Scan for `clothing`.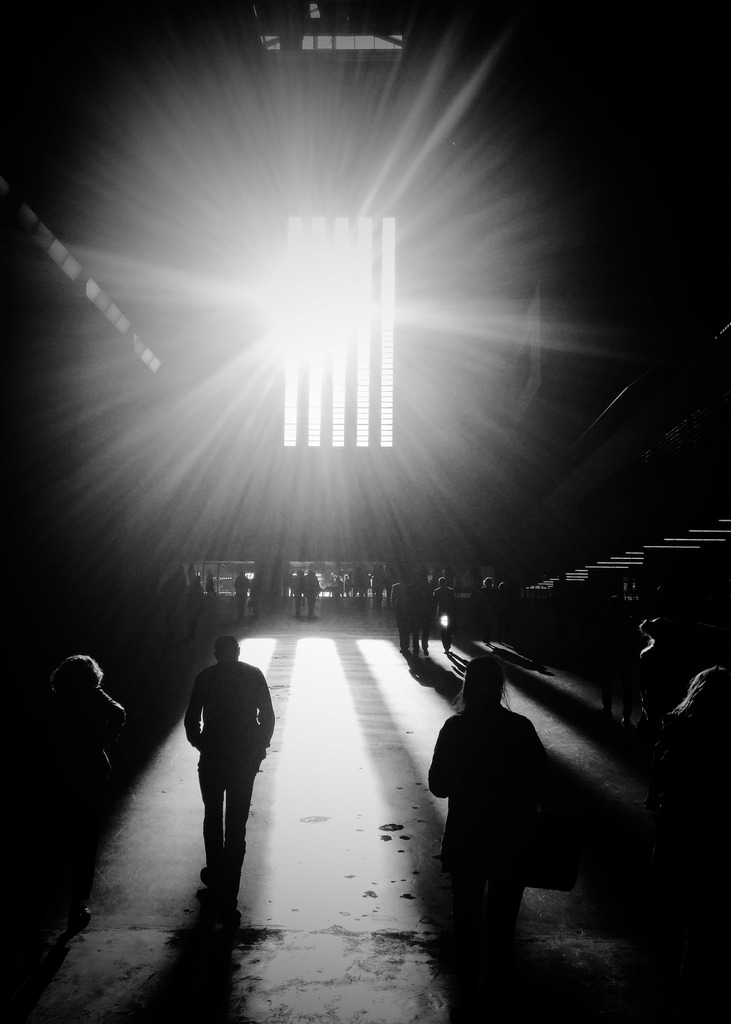
Scan result: crop(307, 579, 319, 608).
